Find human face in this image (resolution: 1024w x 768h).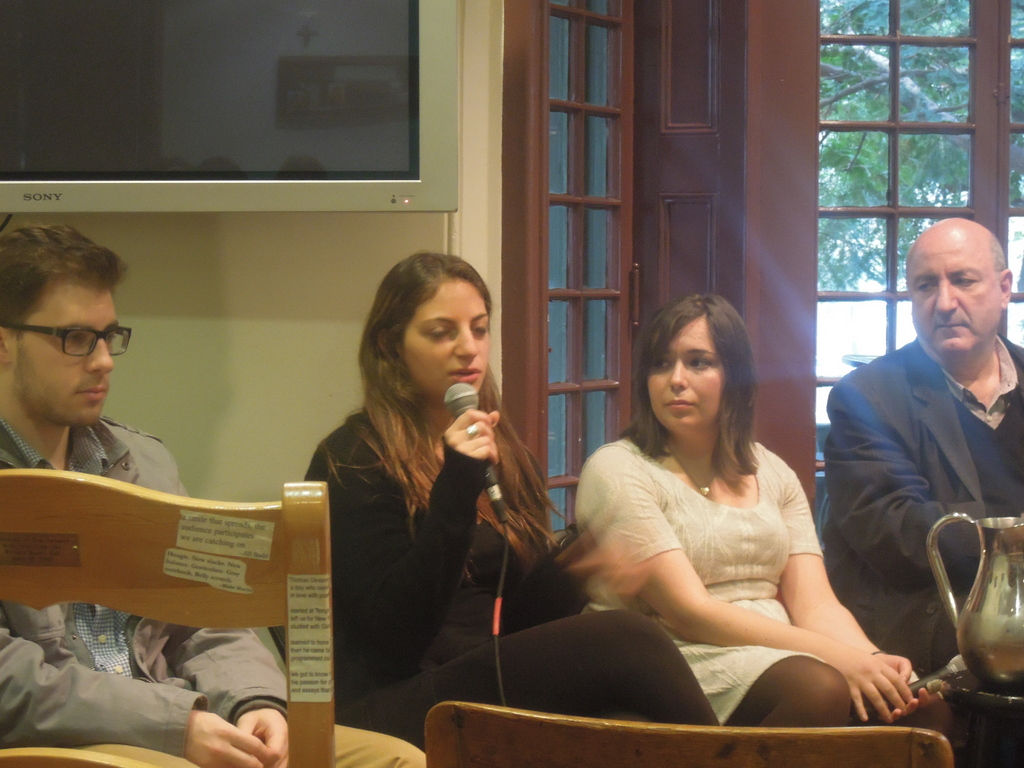
crop(13, 282, 120, 428).
